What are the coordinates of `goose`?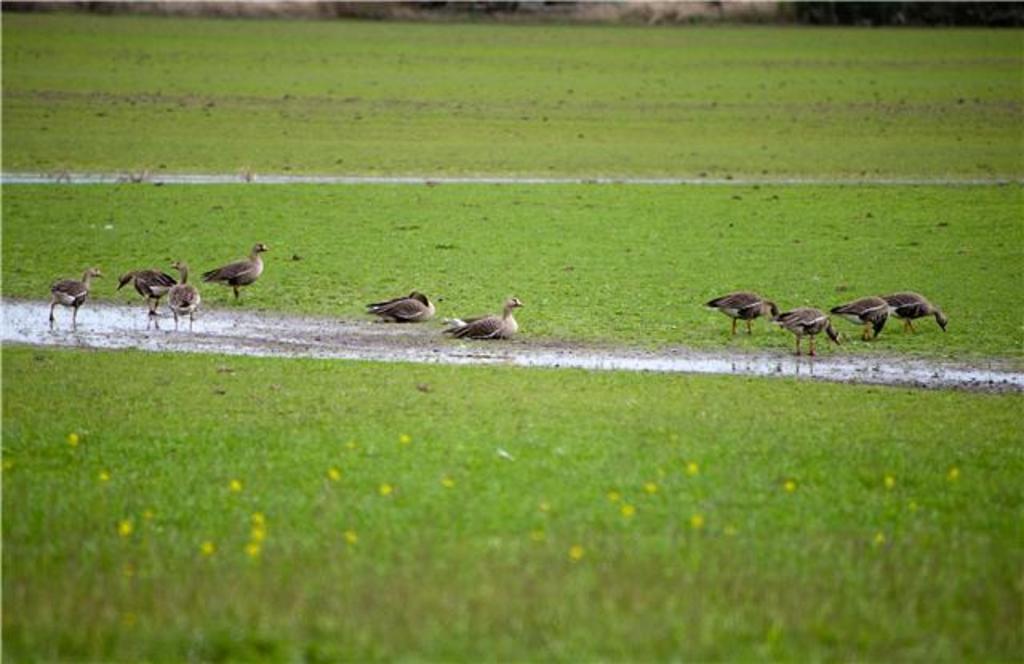
<bbox>118, 269, 171, 315</bbox>.
